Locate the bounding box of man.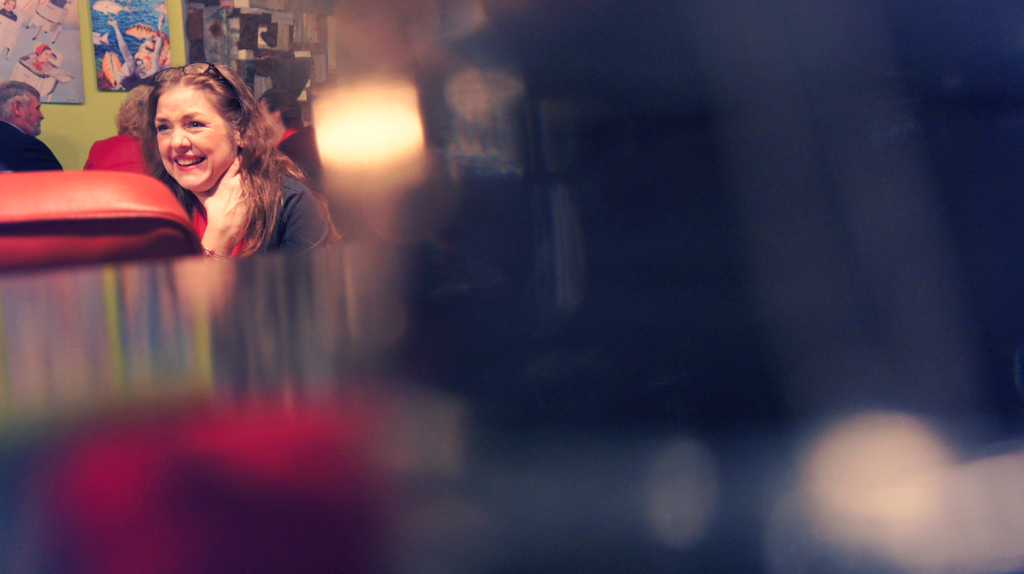
Bounding box: x1=0, y1=82, x2=68, y2=179.
